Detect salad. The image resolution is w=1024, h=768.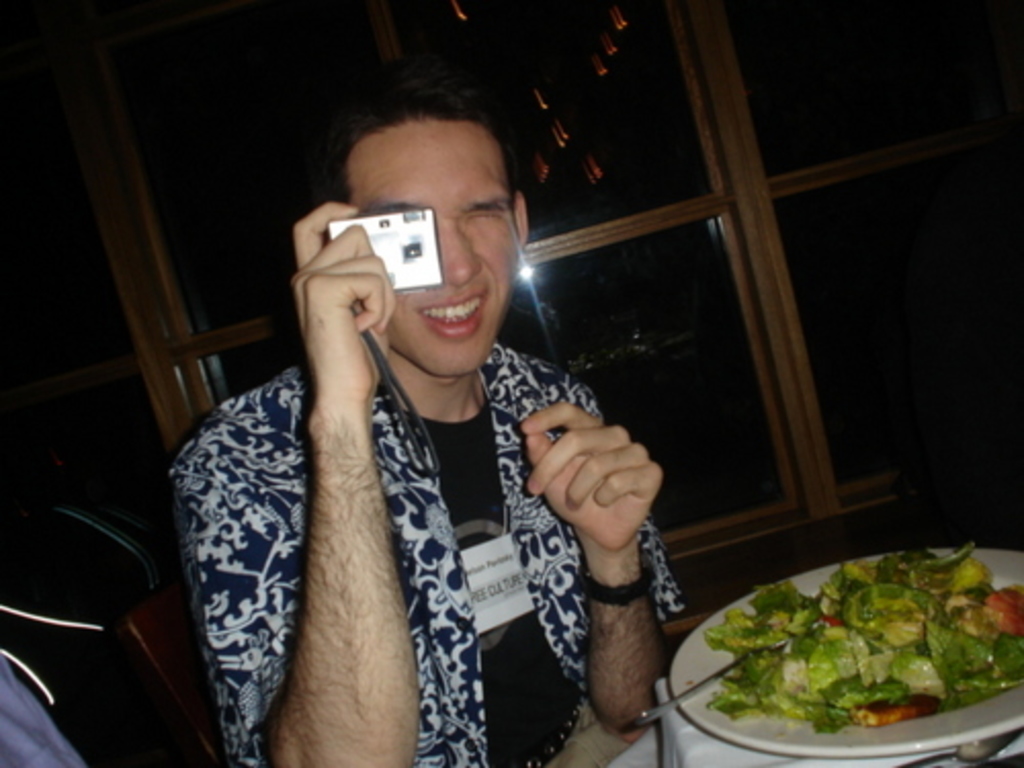
(668, 541, 1022, 725).
